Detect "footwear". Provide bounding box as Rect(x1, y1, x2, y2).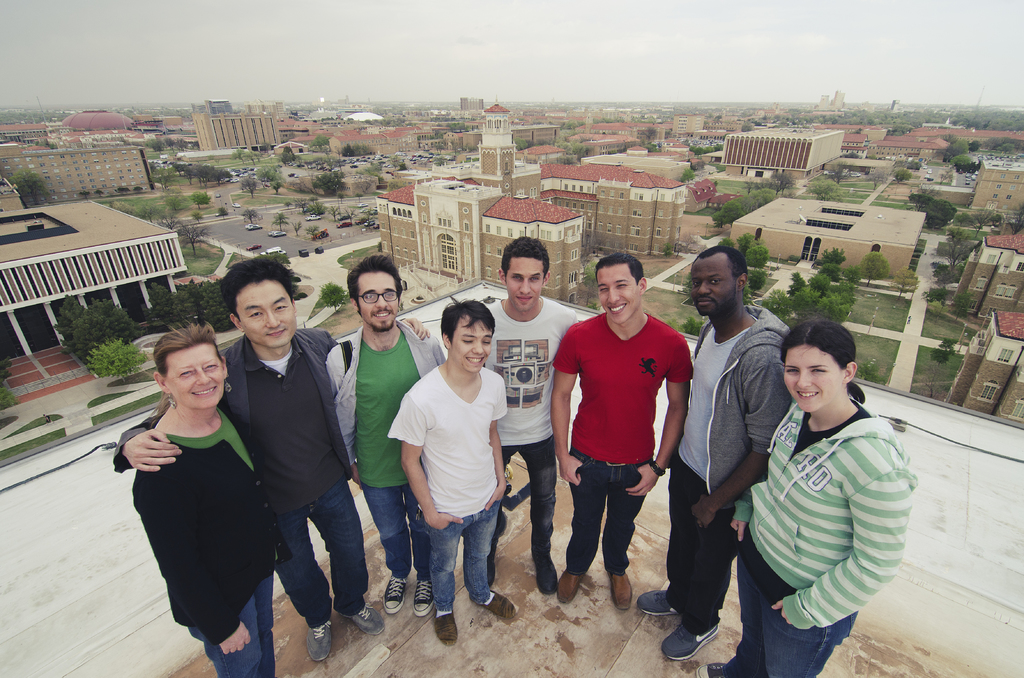
Rect(335, 604, 383, 633).
